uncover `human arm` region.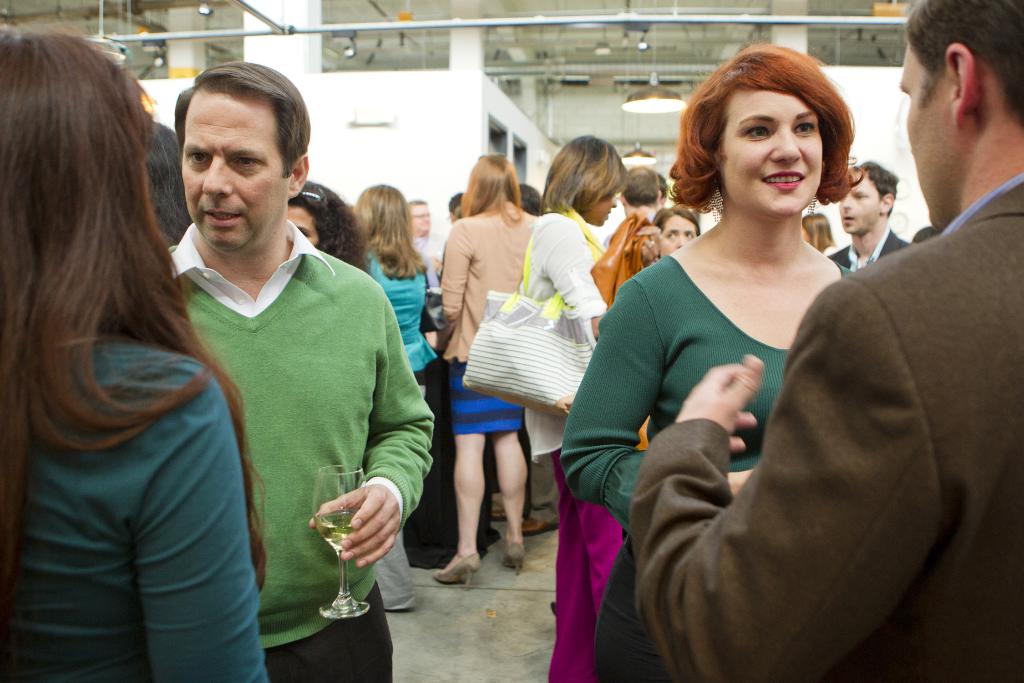
Uncovered: box(309, 293, 434, 570).
